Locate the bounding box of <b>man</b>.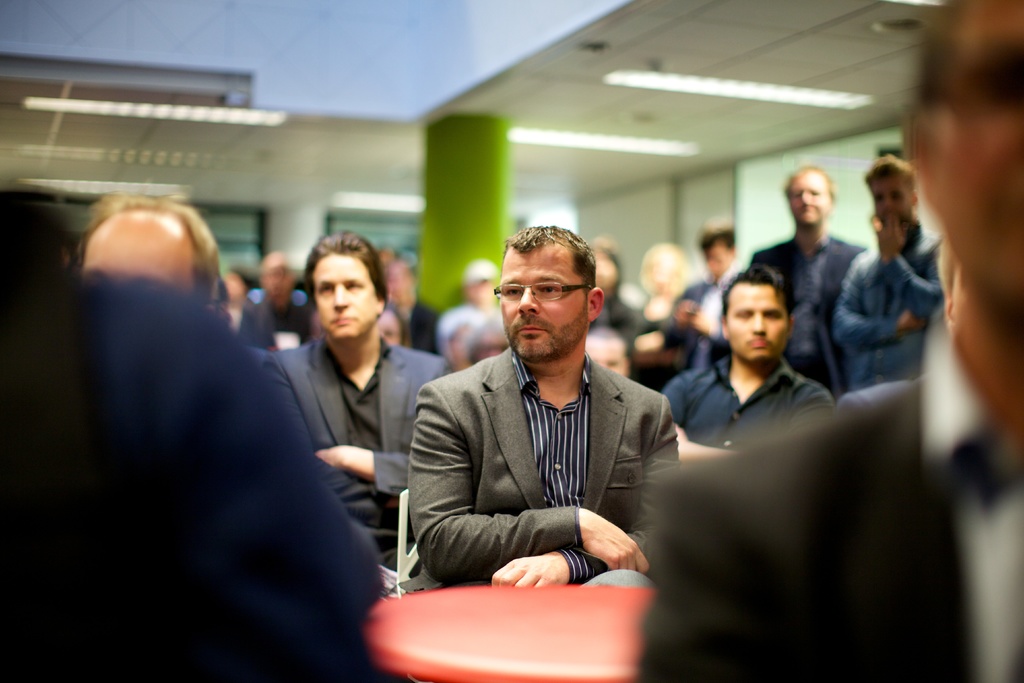
Bounding box: (left=67, top=192, right=222, bottom=303).
